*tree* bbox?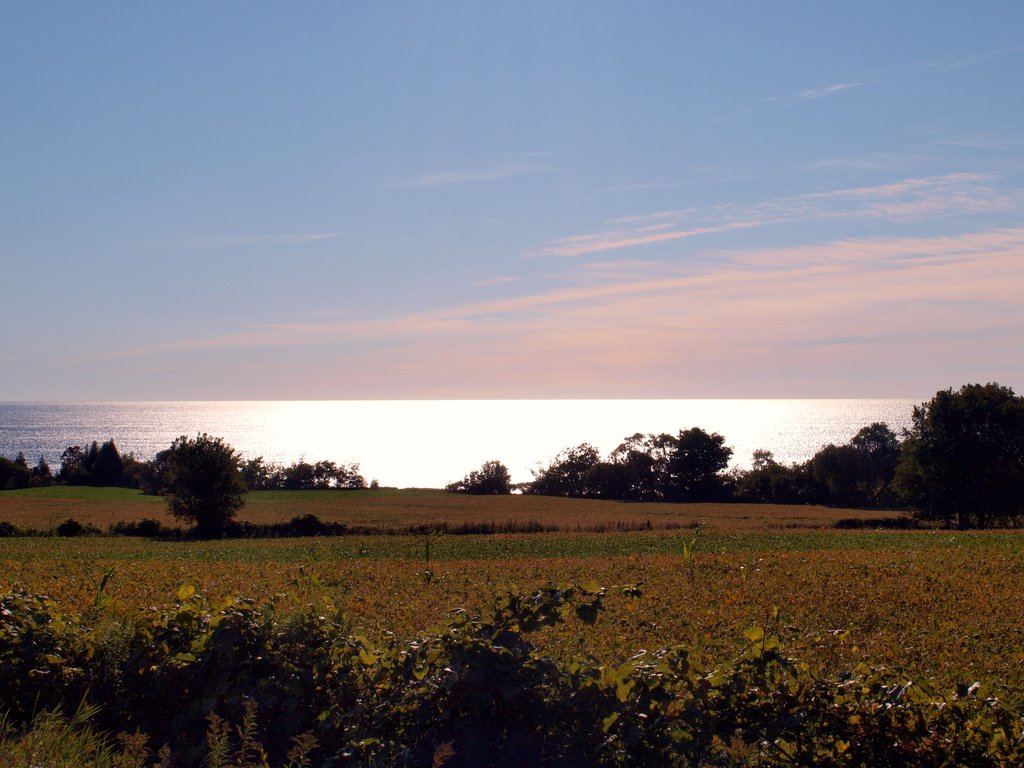
BBox(88, 579, 412, 767)
